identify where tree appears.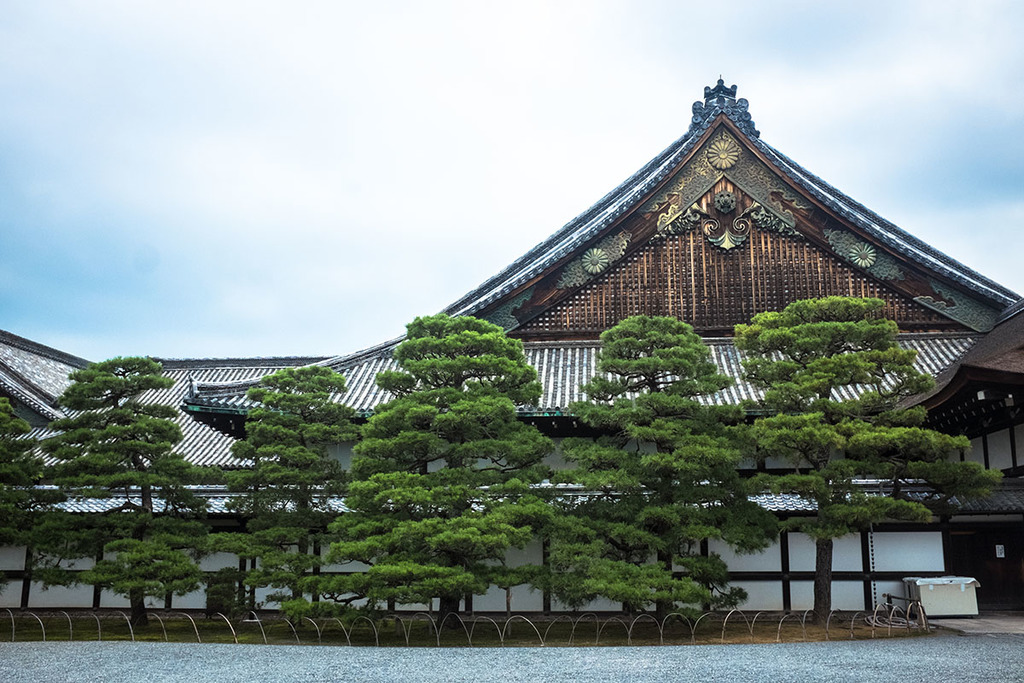
Appears at (0, 393, 73, 624).
